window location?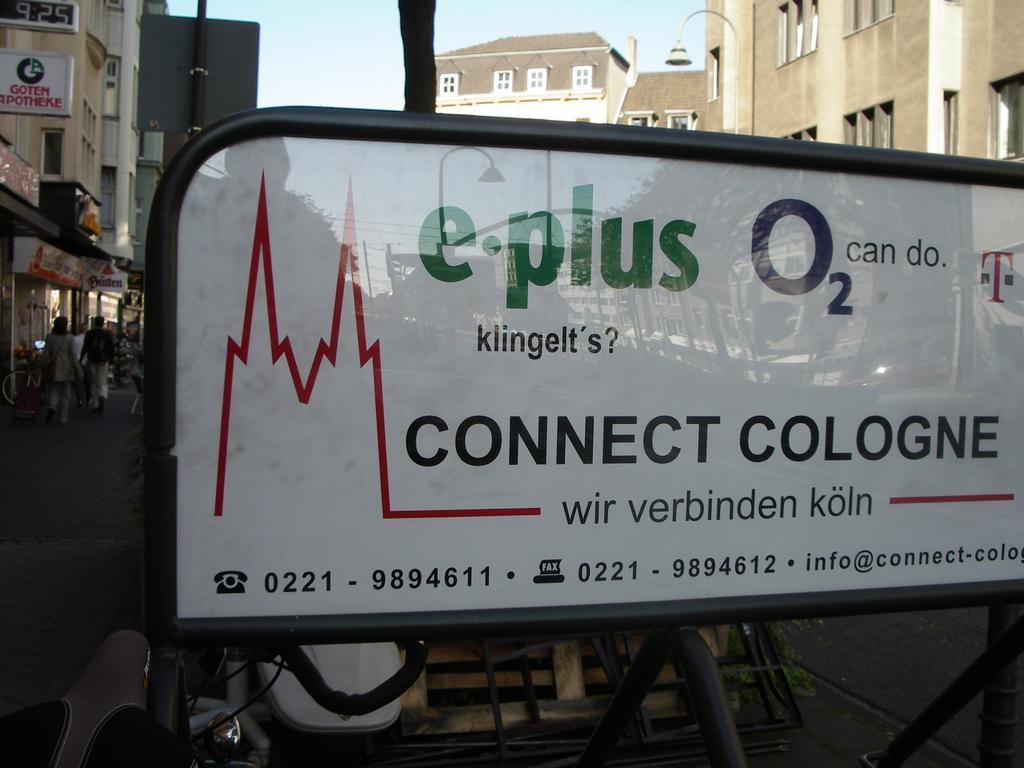
detection(661, 109, 701, 132)
